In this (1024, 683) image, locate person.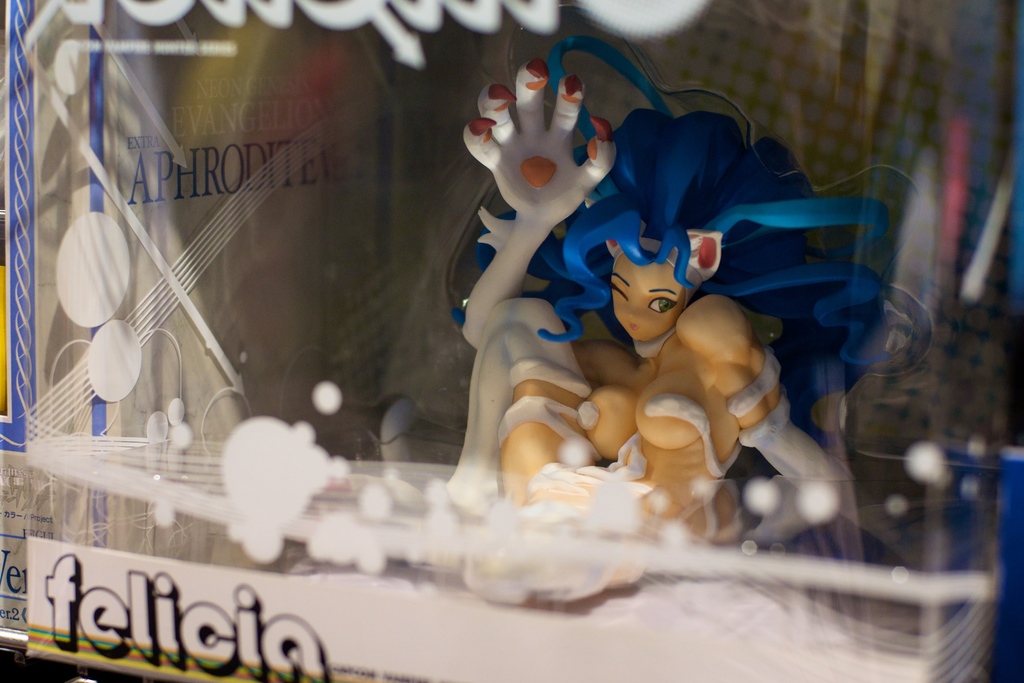
Bounding box: {"x1": 463, "y1": 34, "x2": 883, "y2": 545}.
